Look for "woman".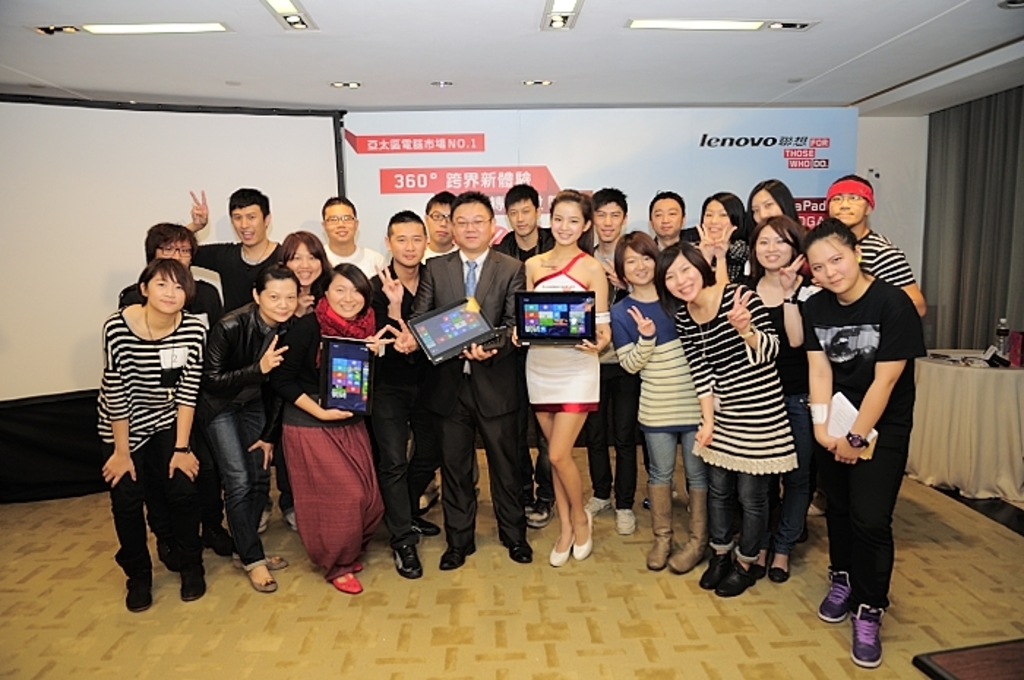
Found: rect(519, 187, 606, 569).
